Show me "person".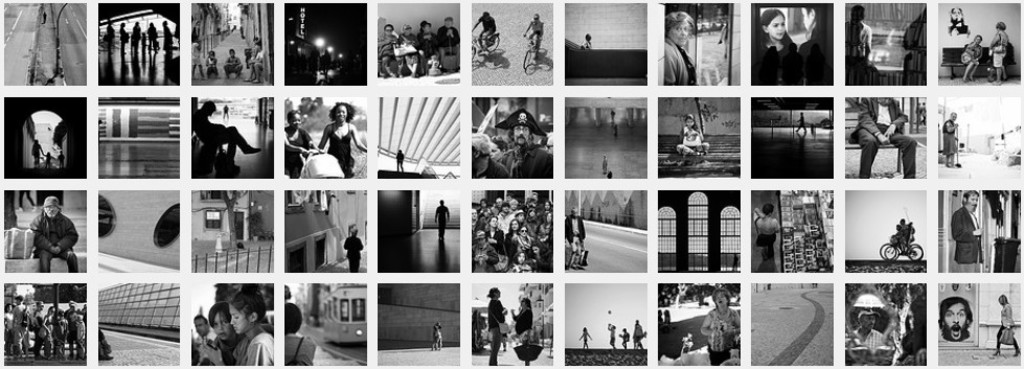
"person" is here: BBox(508, 297, 536, 367).
